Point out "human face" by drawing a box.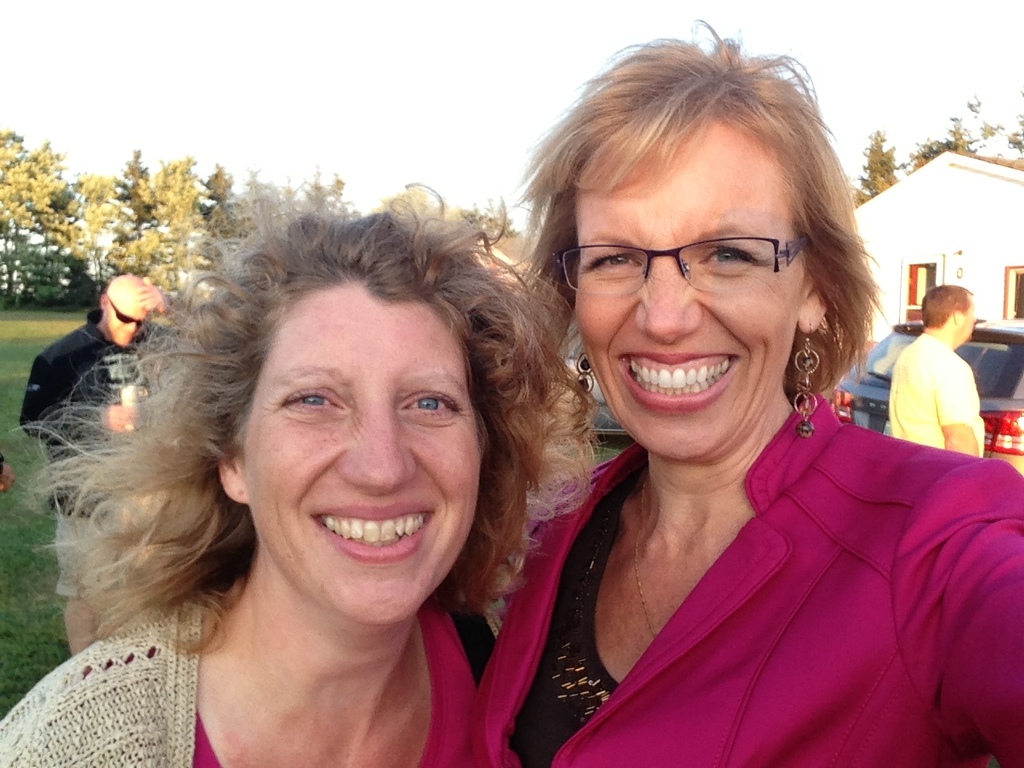
(570, 122, 802, 466).
